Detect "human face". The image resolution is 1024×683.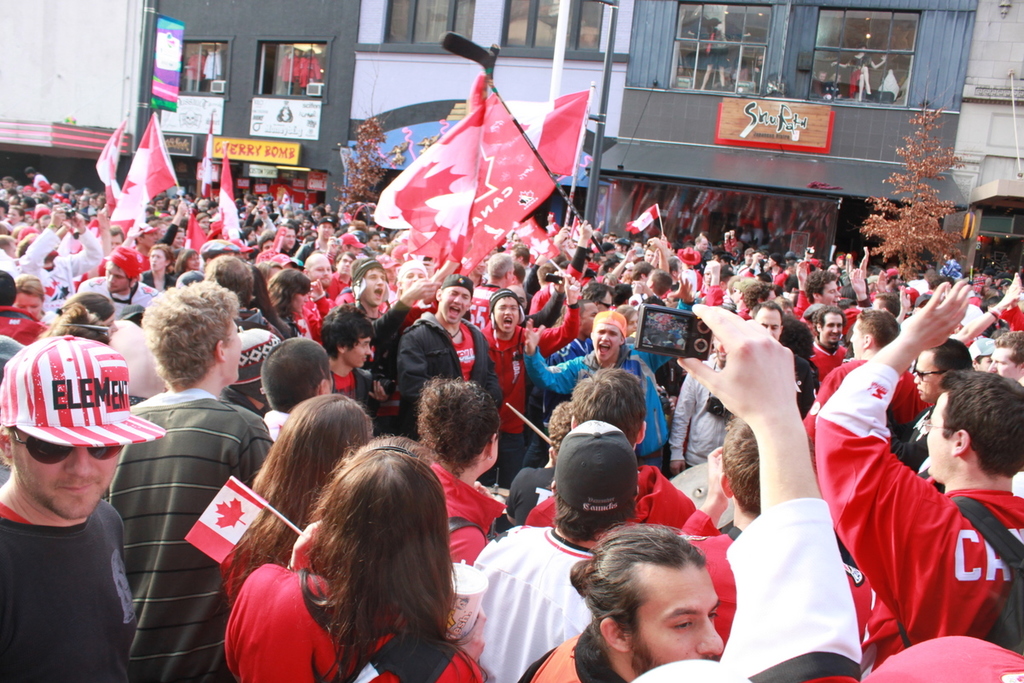
bbox(577, 306, 598, 336).
